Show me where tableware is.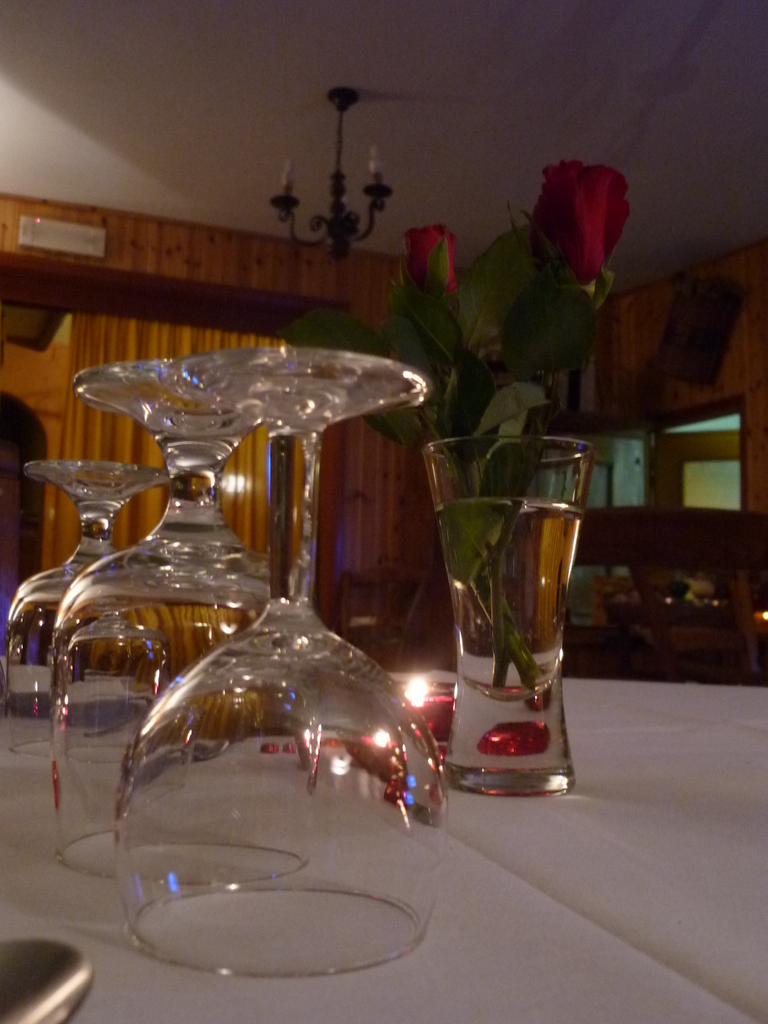
tableware is at [left=51, top=359, right=282, bottom=879].
